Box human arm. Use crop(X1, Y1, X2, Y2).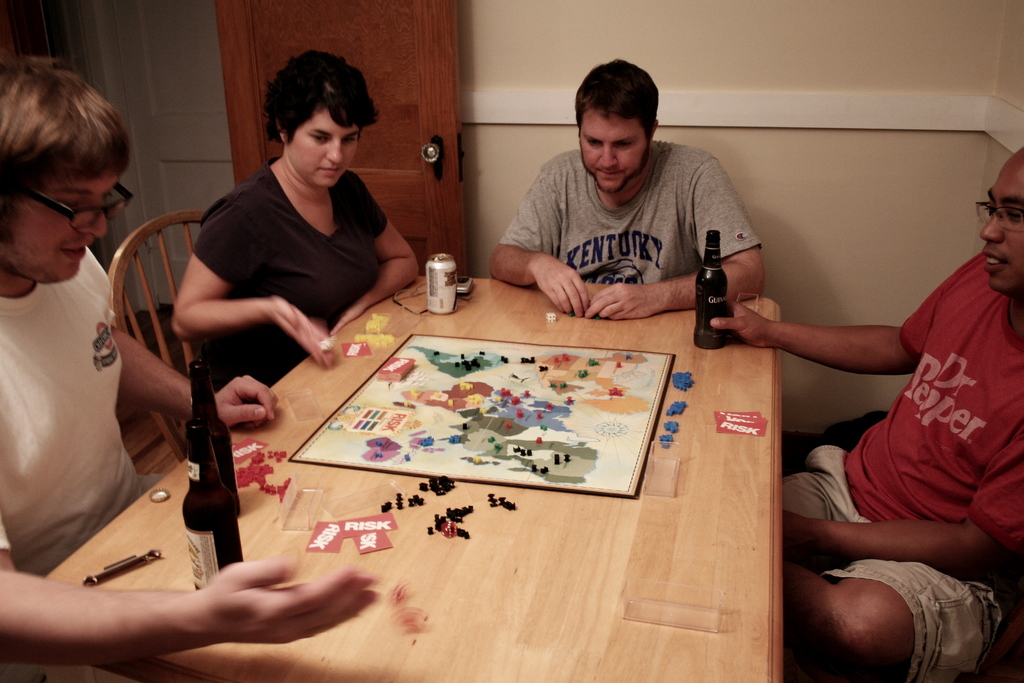
crop(573, 156, 765, 318).
